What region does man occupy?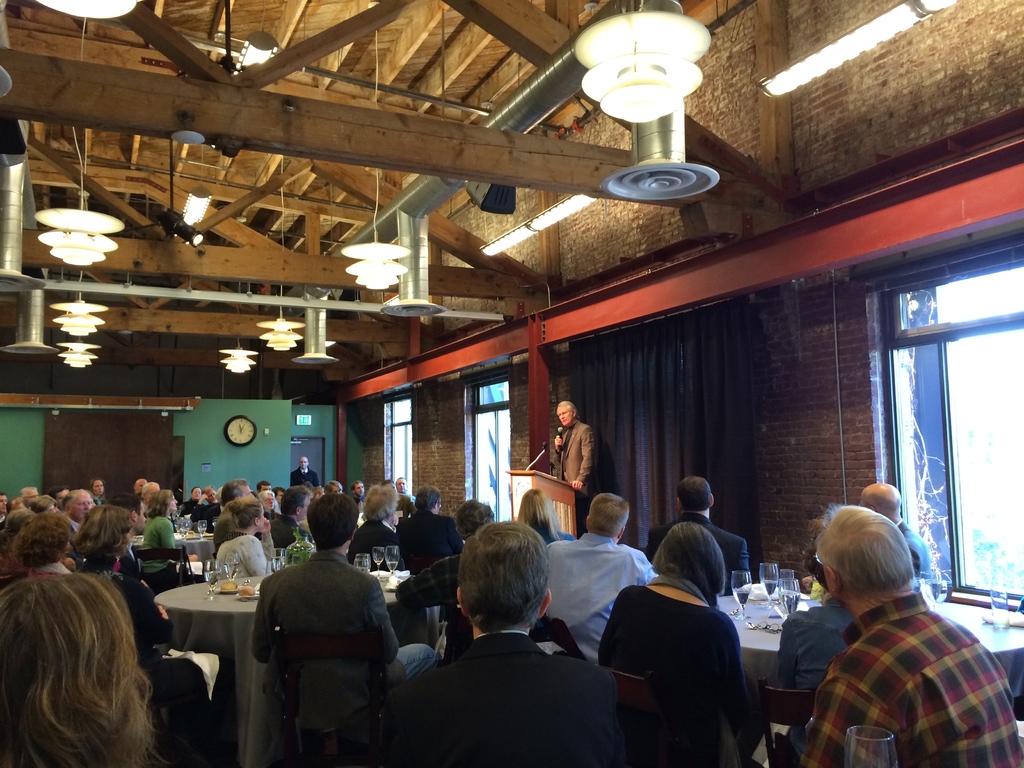
546/480/662/659.
